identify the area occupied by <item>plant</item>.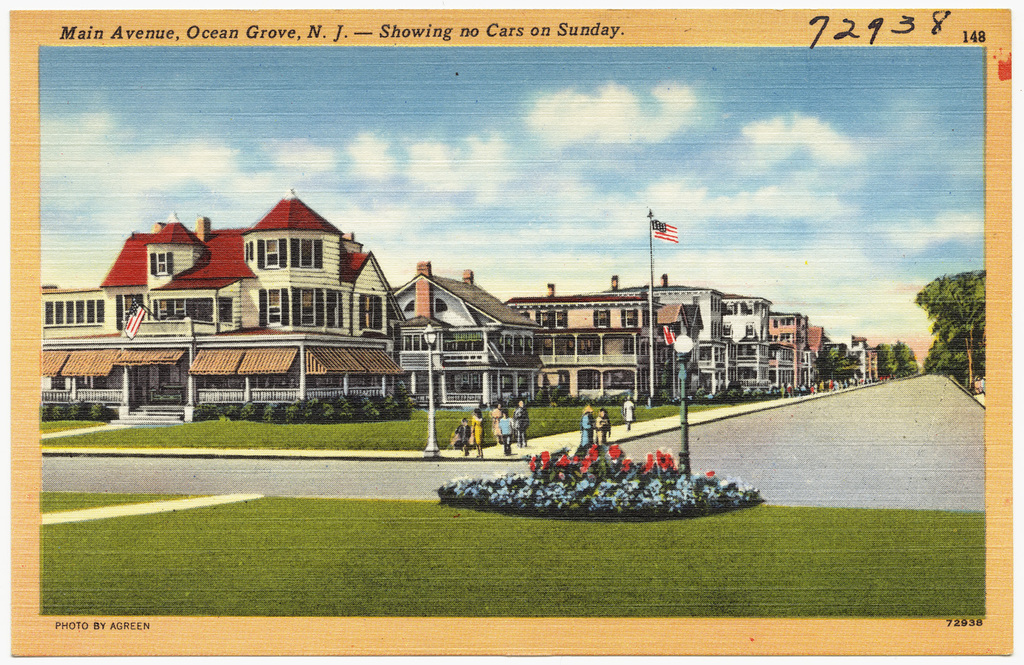
Area: region(488, 390, 798, 403).
